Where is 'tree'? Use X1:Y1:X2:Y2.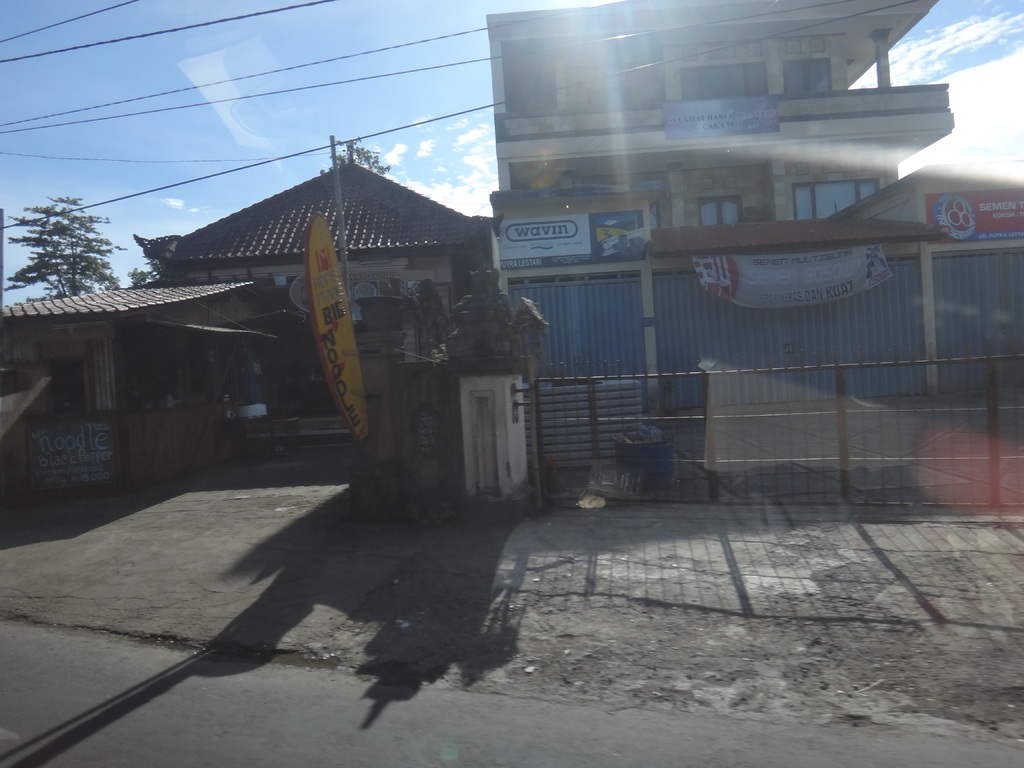
0:192:122:299.
